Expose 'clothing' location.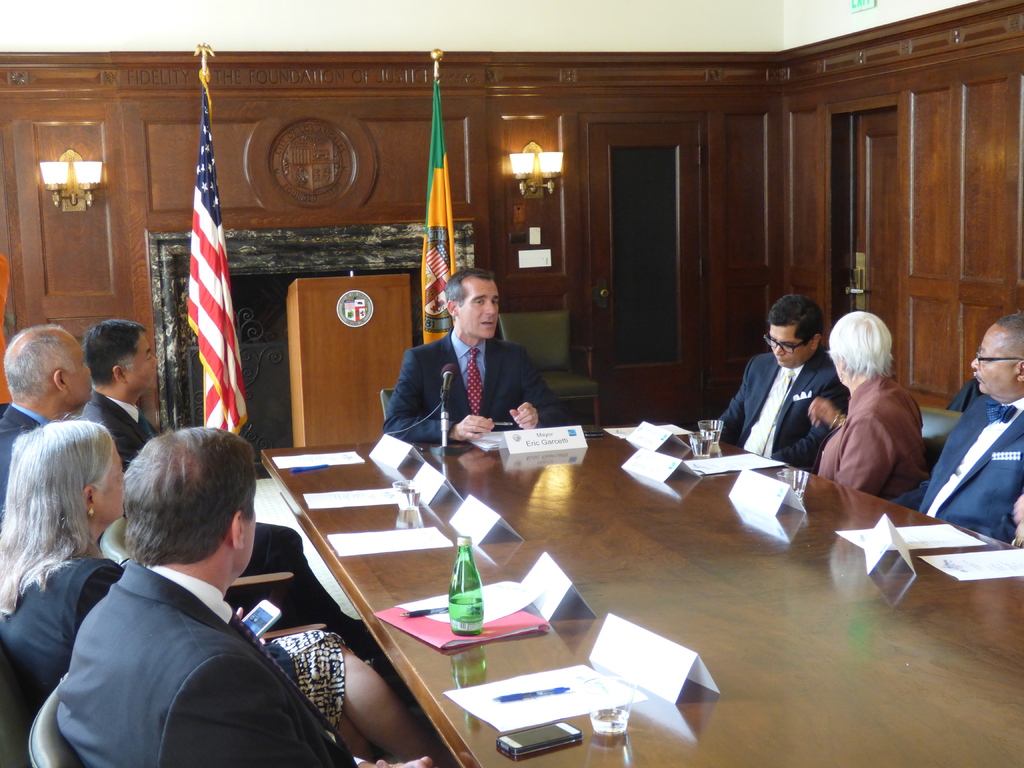
Exposed at box=[0, 400, 380, 638].
